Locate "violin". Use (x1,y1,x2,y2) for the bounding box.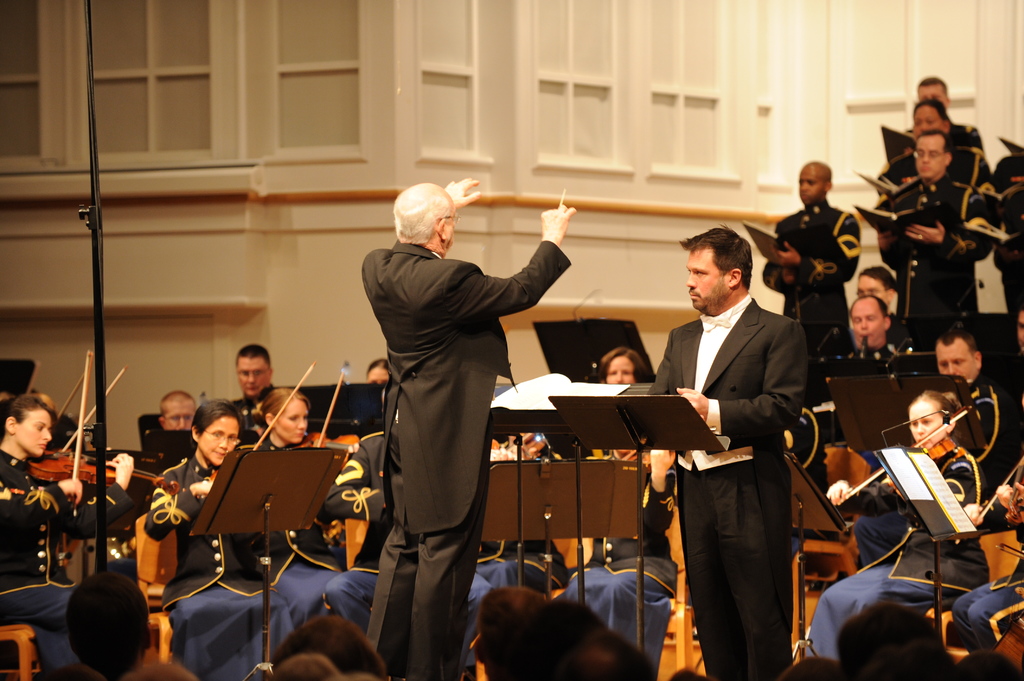
(306,365,366,474).
